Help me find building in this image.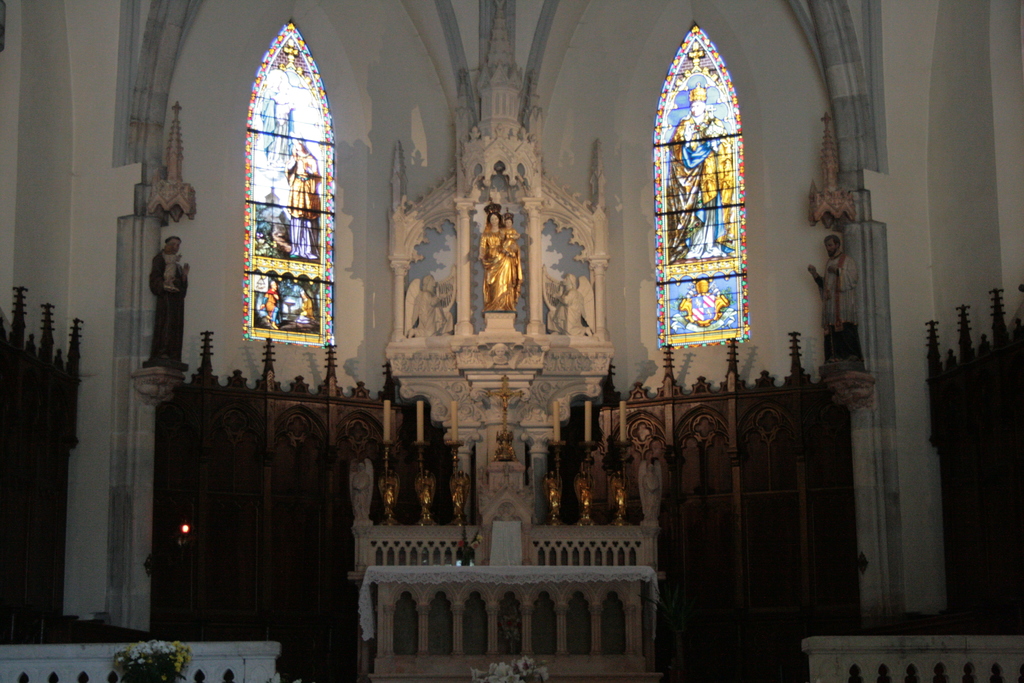
Found it: detection(0, 9, 1023, 682).
